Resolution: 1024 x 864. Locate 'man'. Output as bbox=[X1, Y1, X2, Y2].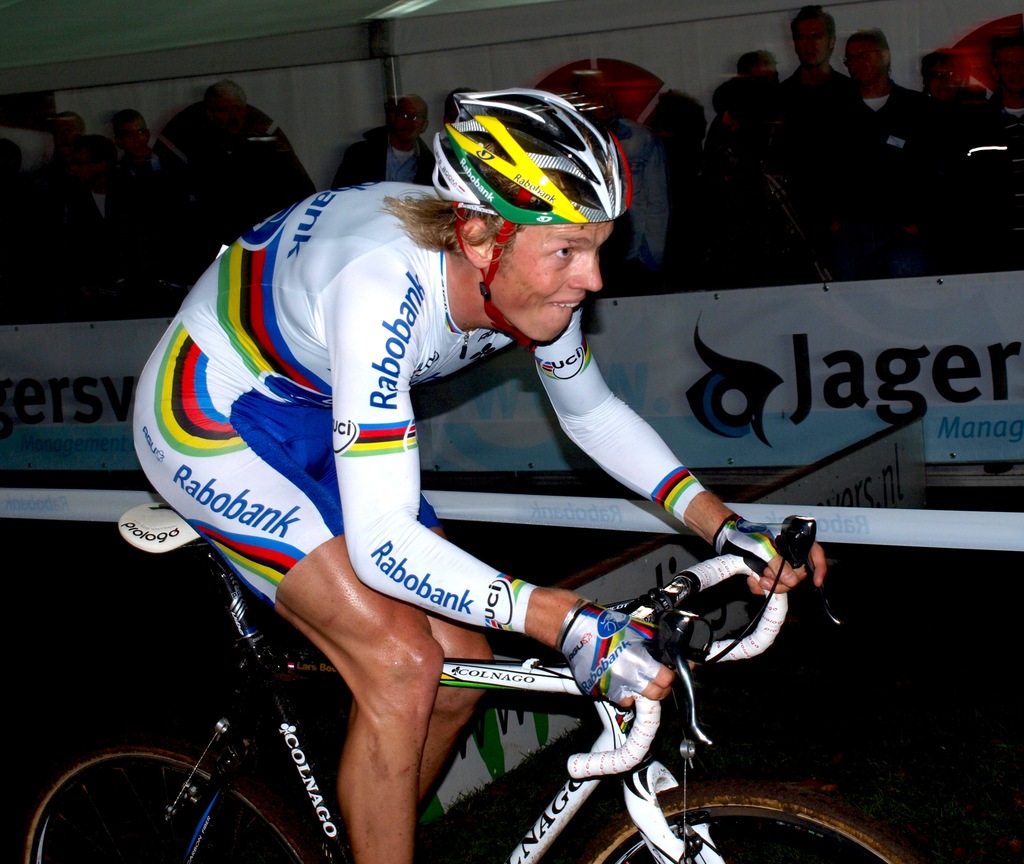
bbox=[99, 100, 856, 840].
